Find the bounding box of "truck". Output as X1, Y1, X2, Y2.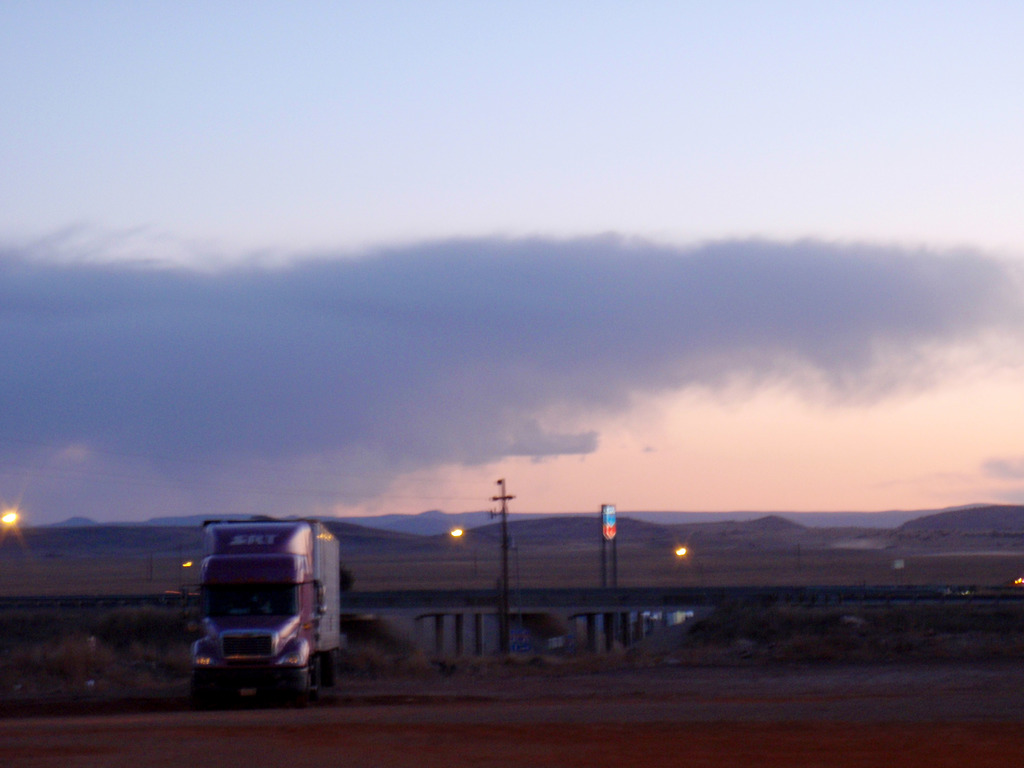
159, 533, 348, 709.
